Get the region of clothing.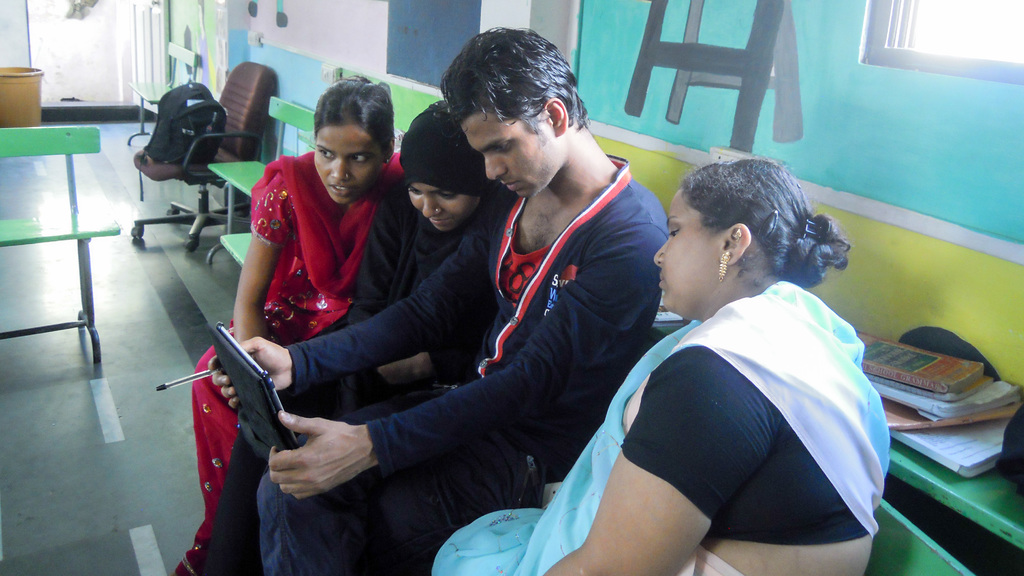
detection(164, 144, 408, 575).
